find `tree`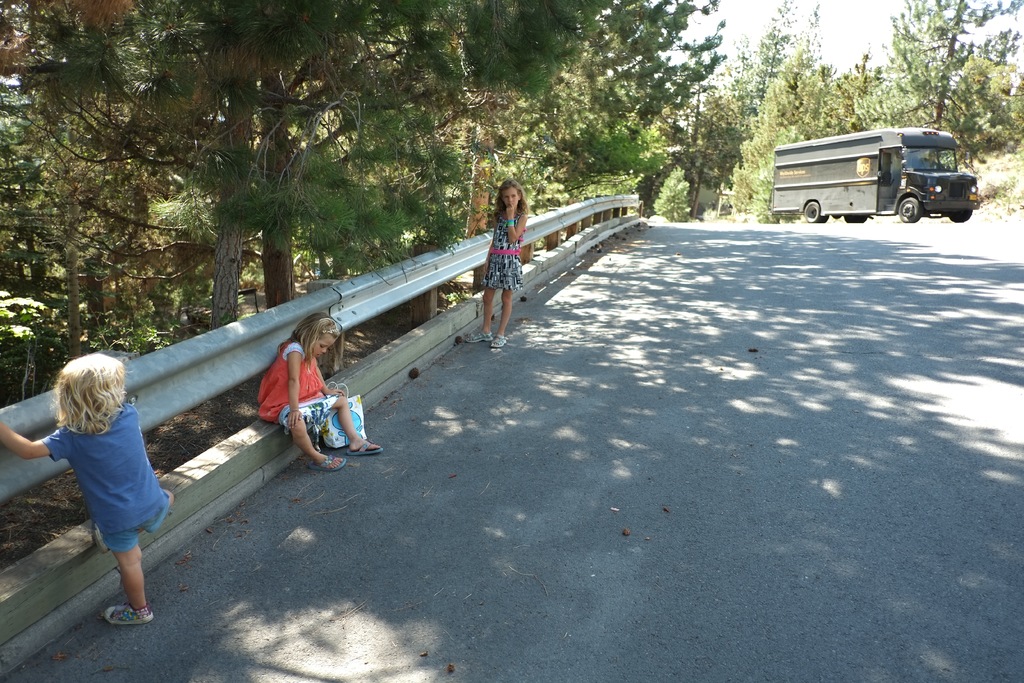
bbox=[264, 73, 291, 304]
